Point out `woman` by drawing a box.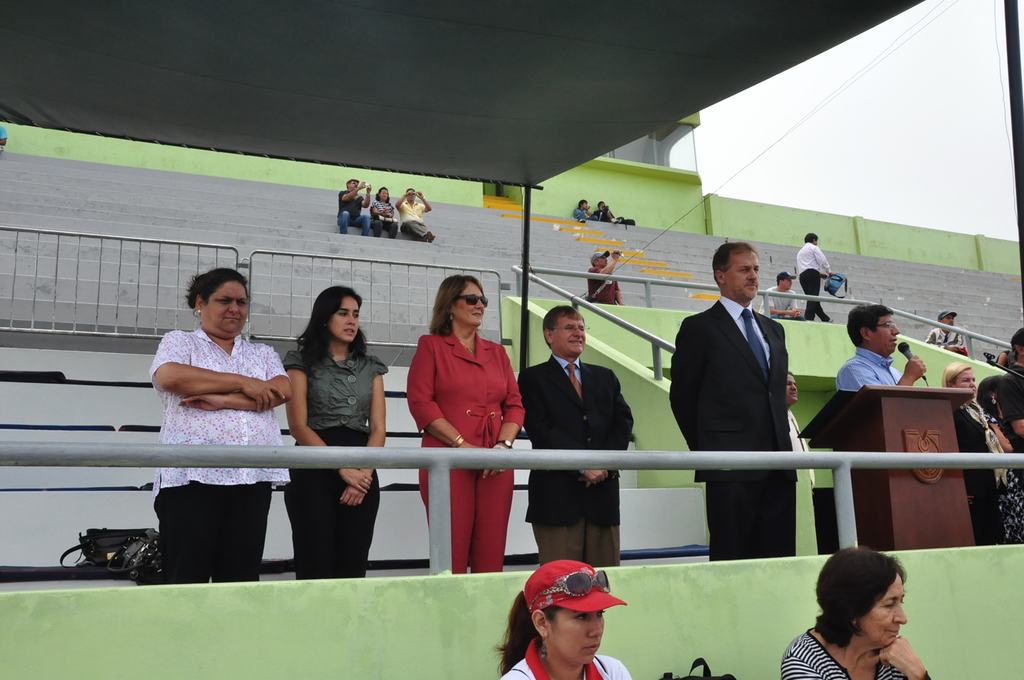
[left=152, top=266, right=288, bottom=585].
